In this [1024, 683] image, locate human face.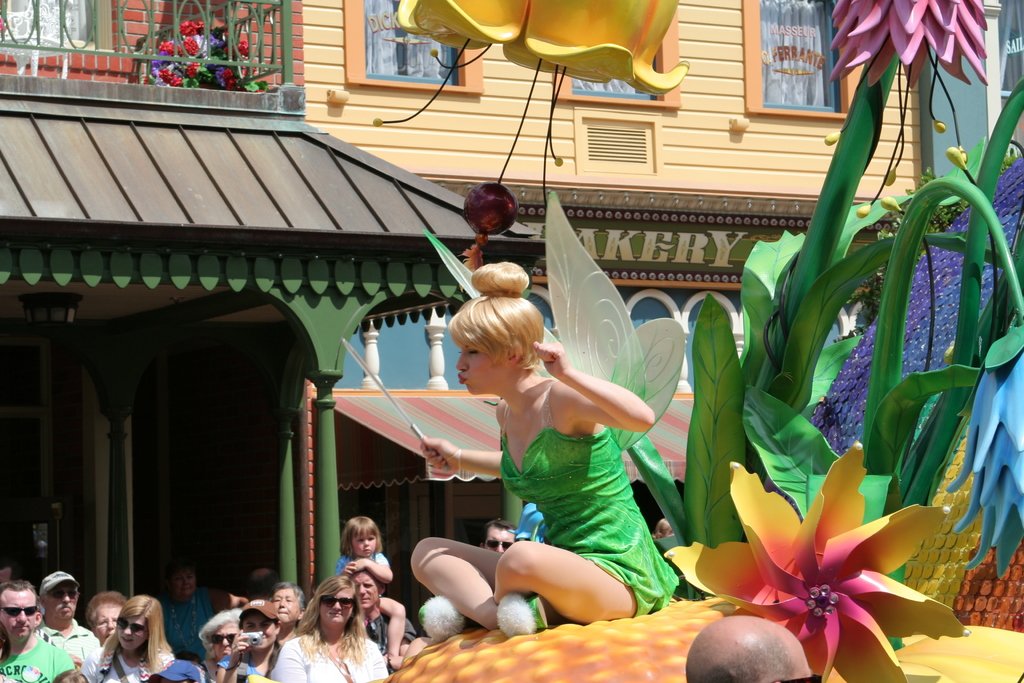
Bounding box: 88,607,117,639.
